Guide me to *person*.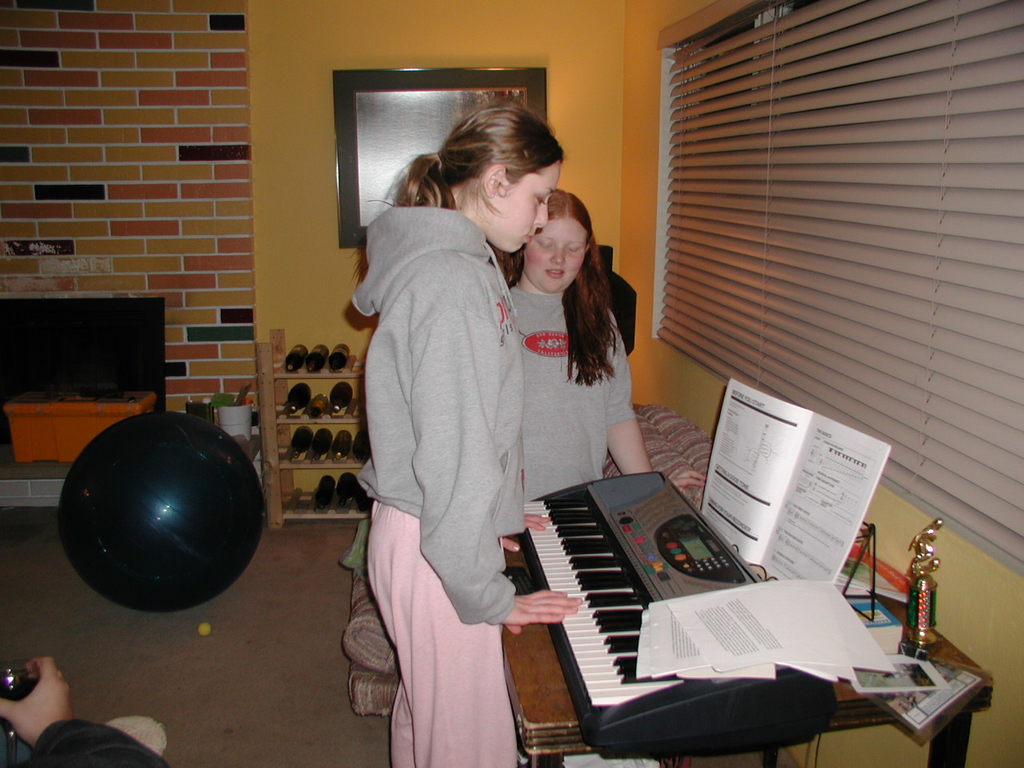
Guidance: {"x1": 342, "y1": 94, "x2": 588, "y2": 767}.
